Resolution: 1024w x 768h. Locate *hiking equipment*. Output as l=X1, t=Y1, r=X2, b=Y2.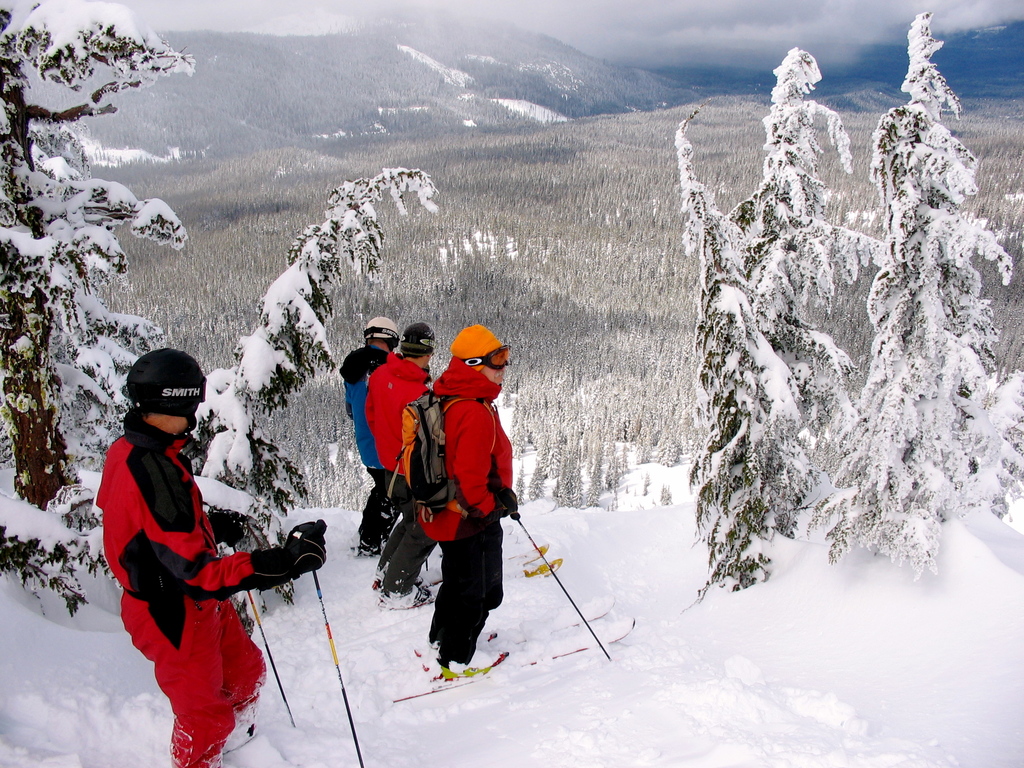
l=502, t=497, r=614, b=662.
